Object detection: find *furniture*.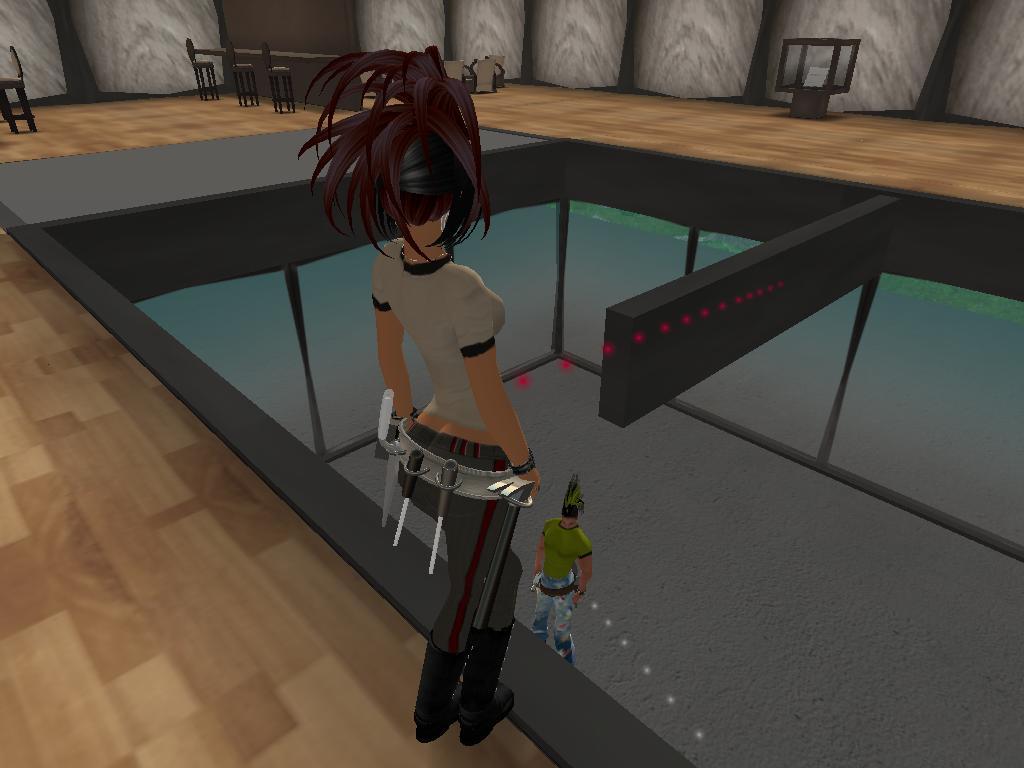
{"left": 443, "top": 59, "right": 474, "bottom": 94}.
